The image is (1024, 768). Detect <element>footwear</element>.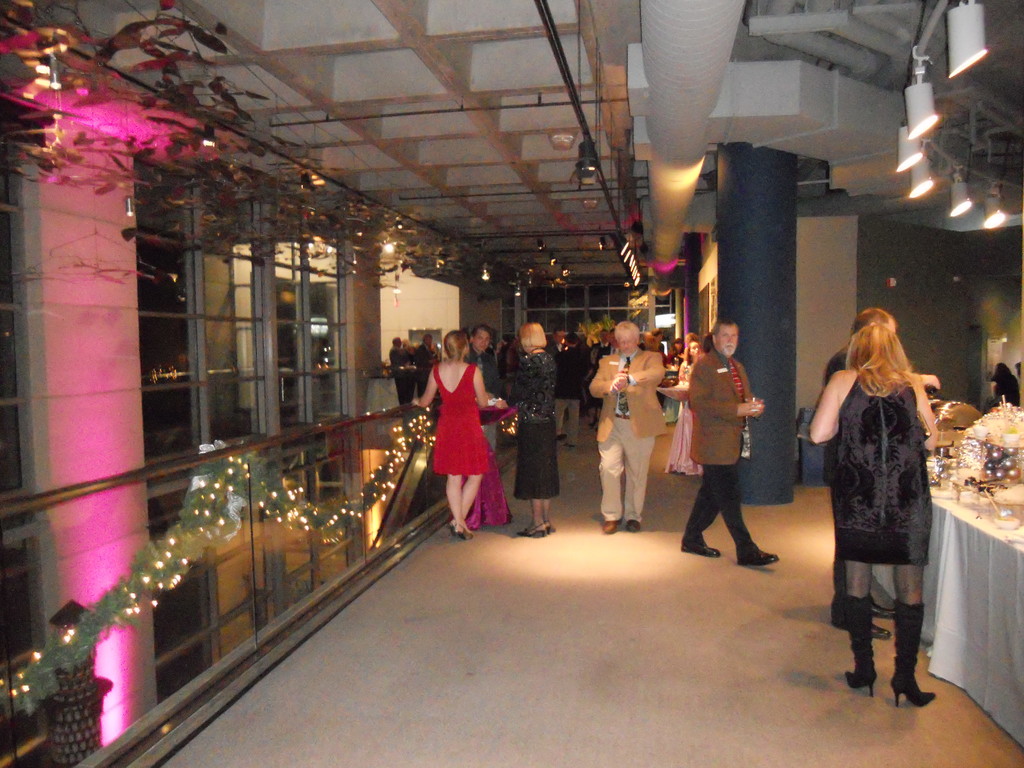
Detection: 870,600,895,618.
